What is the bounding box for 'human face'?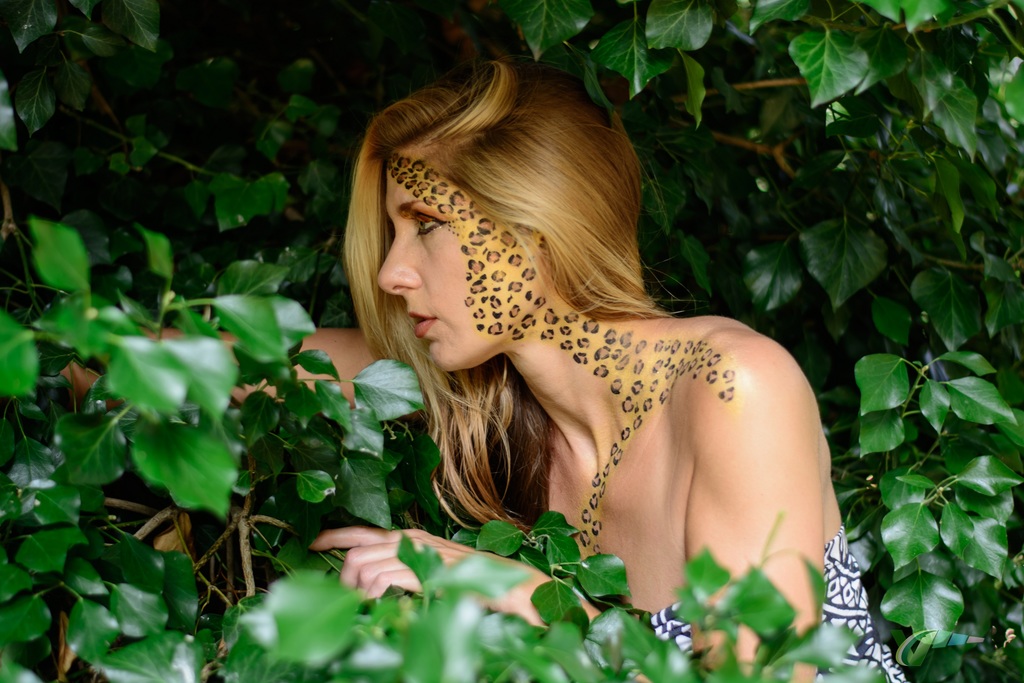
375 149 542 373.
